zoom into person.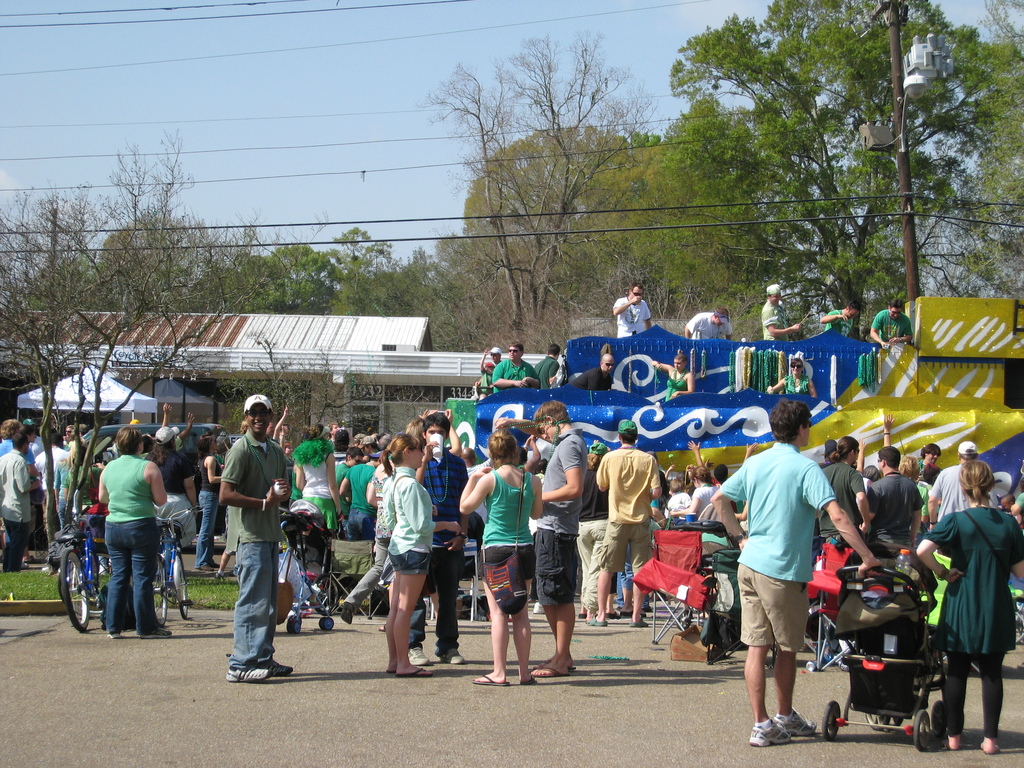
Zoom target: 723 406 857 750.
